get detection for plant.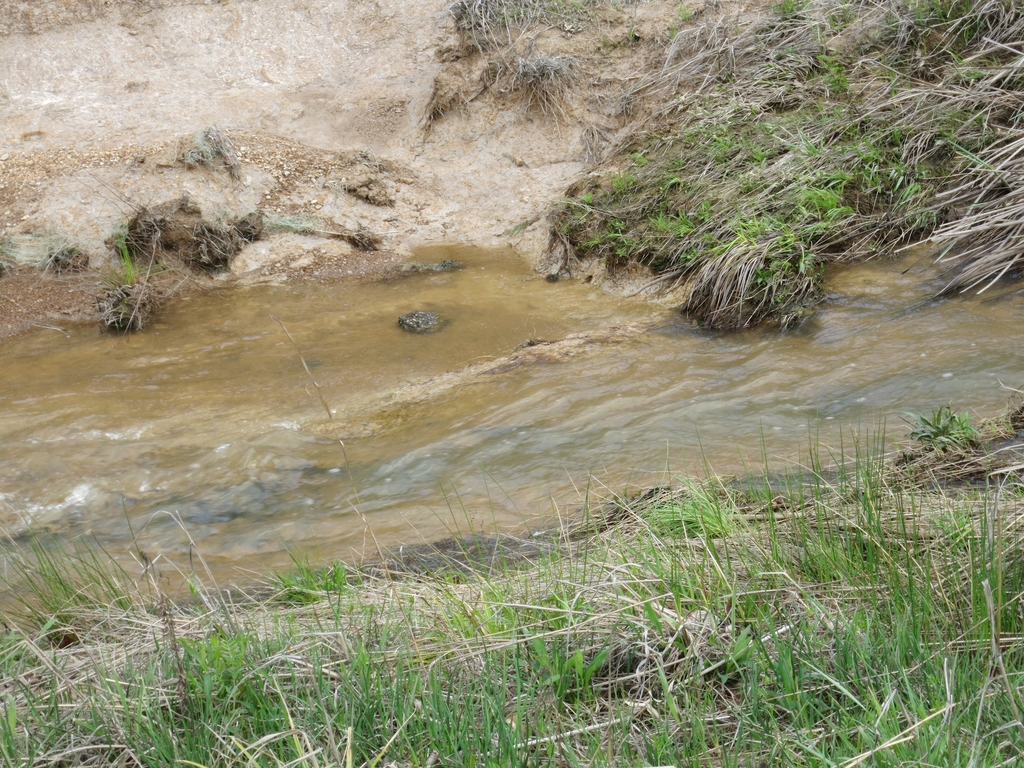
Detection: 680,6,692,22.
